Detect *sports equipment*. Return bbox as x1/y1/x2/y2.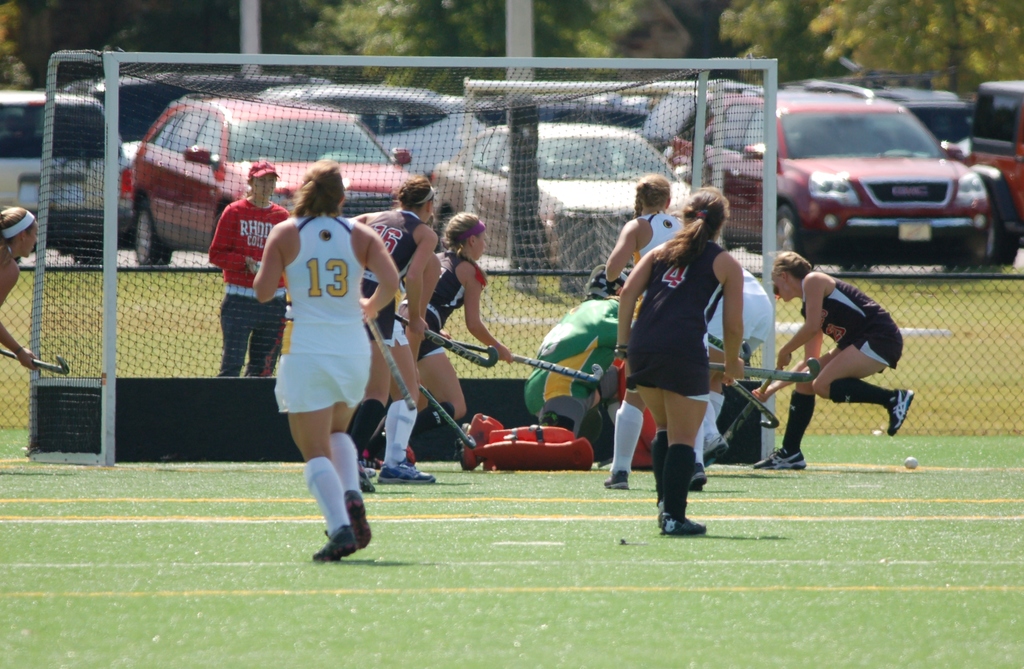
40/47/776/470.
